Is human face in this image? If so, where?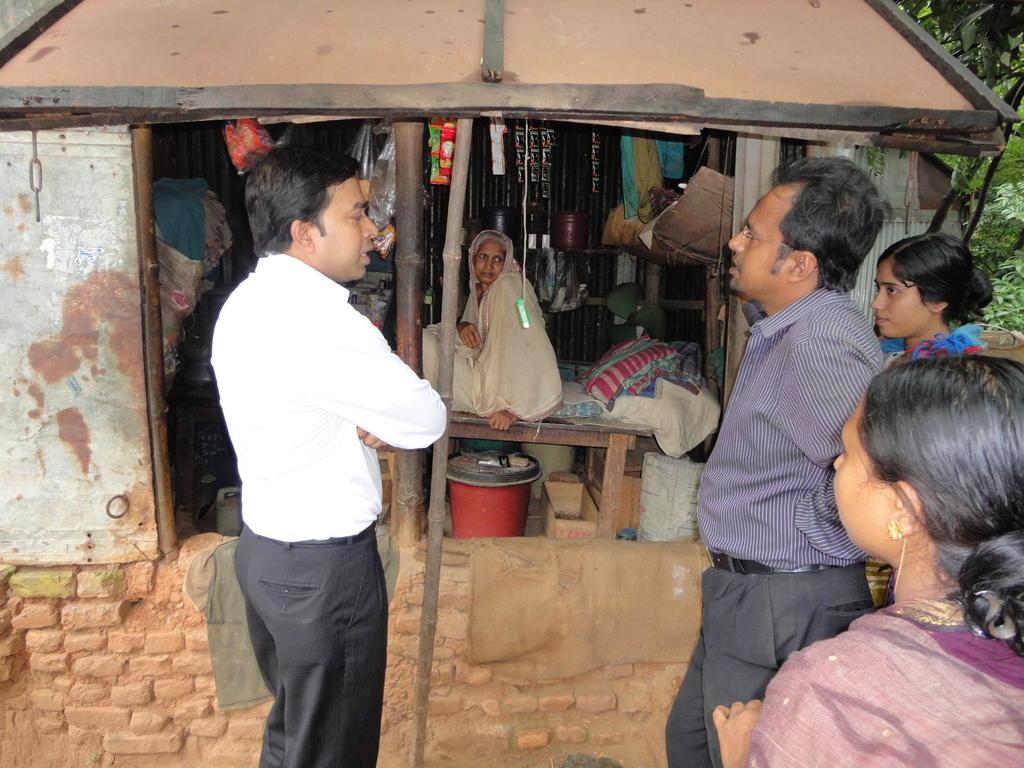
Yes, at [723, 186, 799, 307].
